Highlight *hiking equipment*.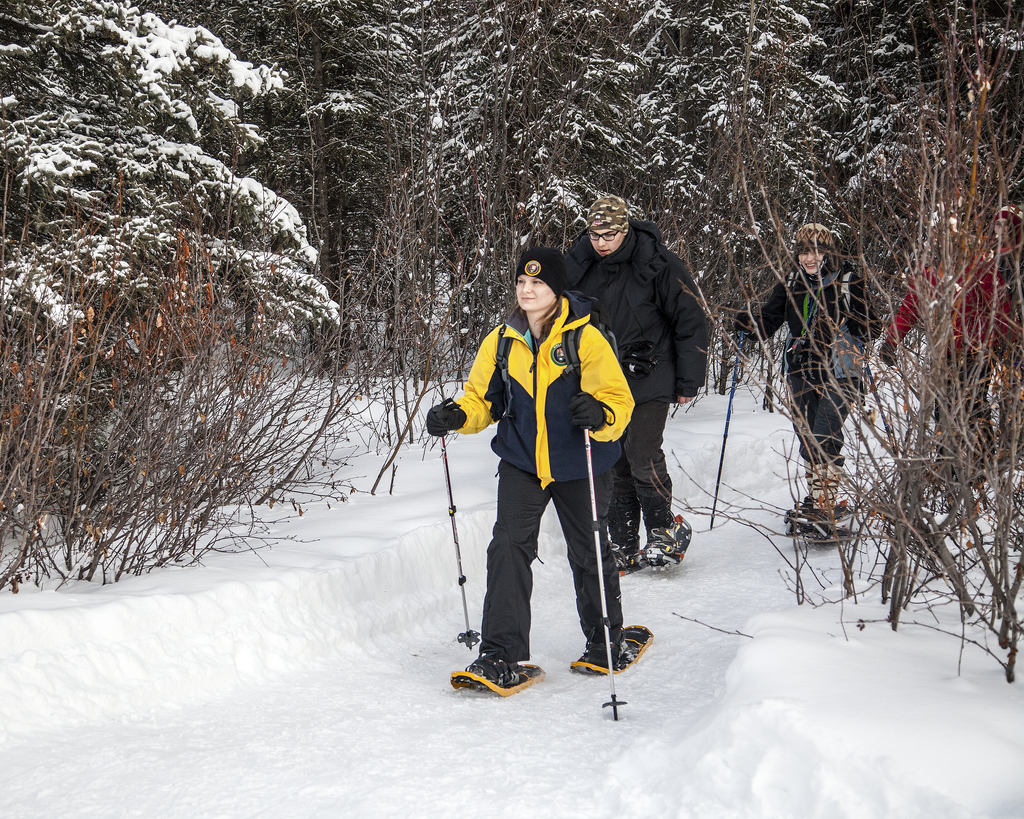
Highlighted region: 852 338 861 494.
